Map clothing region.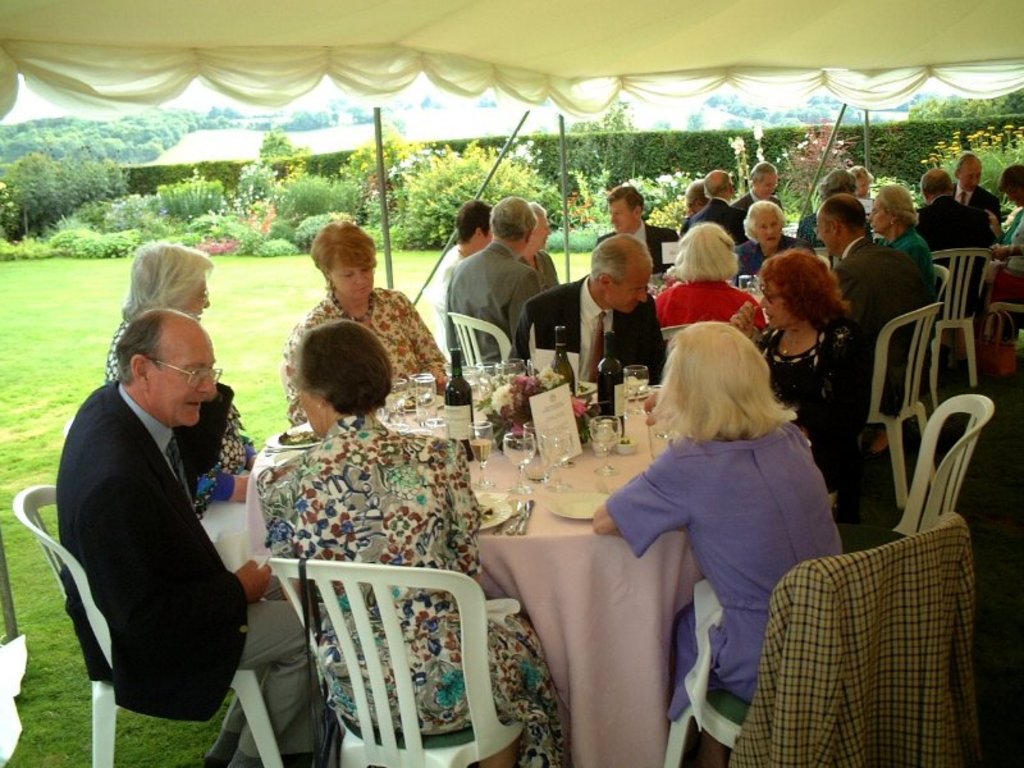
Mapped to detection(442, 244, 544, 362).
